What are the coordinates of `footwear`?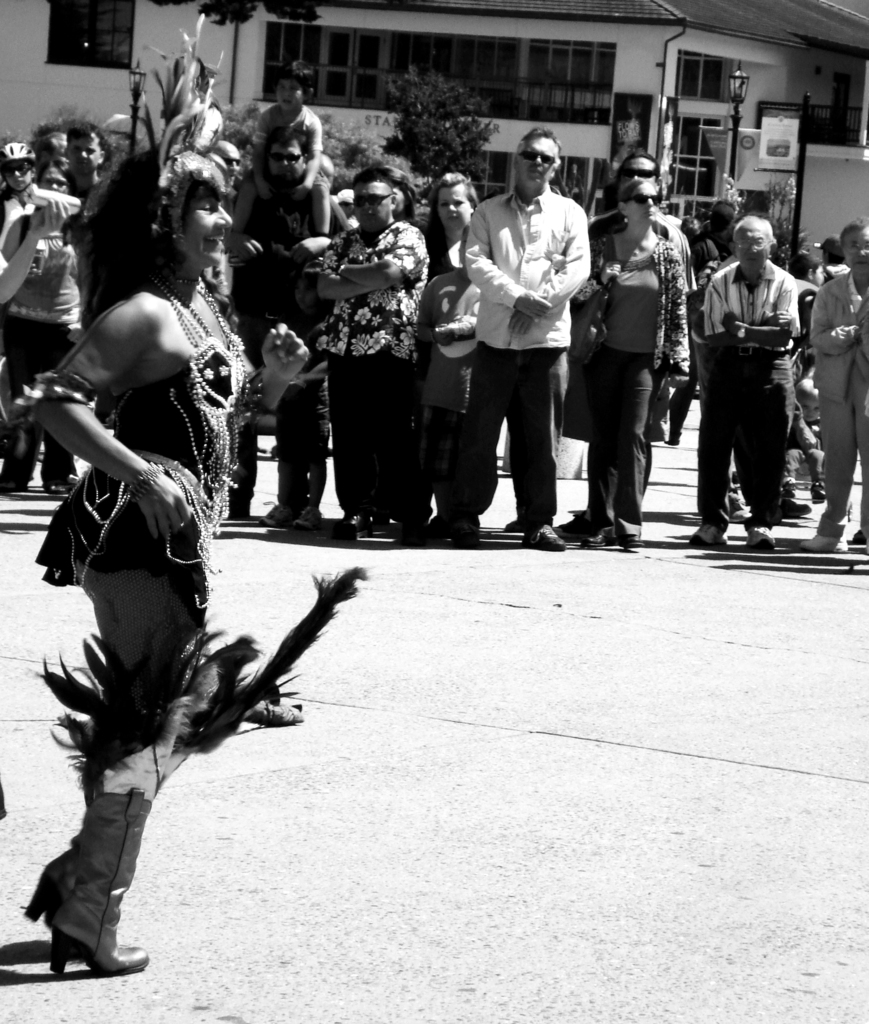
<region>583, 533, 609, 548</region>.
